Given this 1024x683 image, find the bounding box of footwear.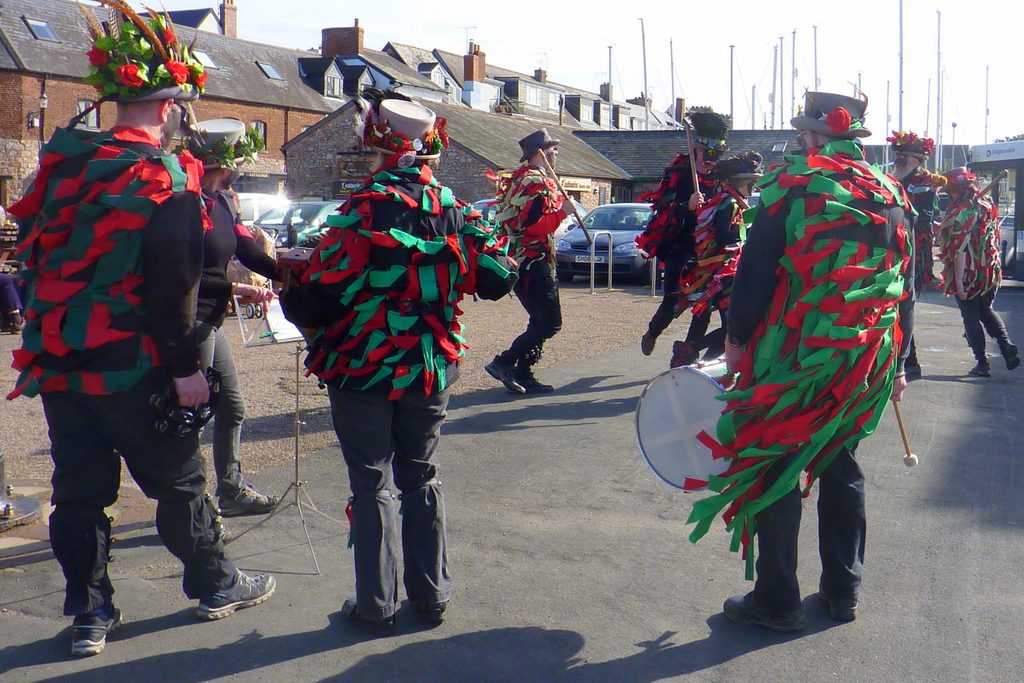
rect(636, 321, 650, 350).
